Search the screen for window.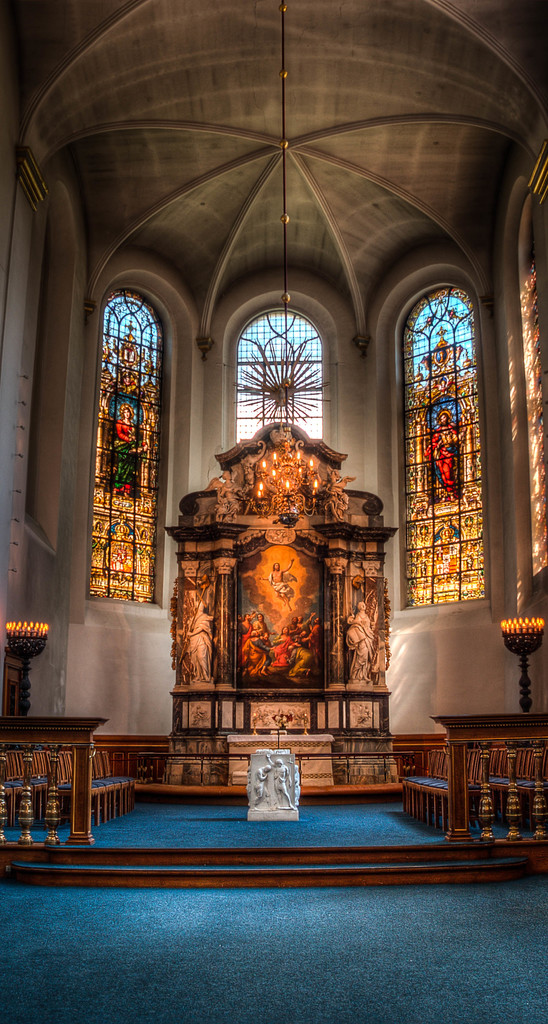
Found at [81,288,169,601].
